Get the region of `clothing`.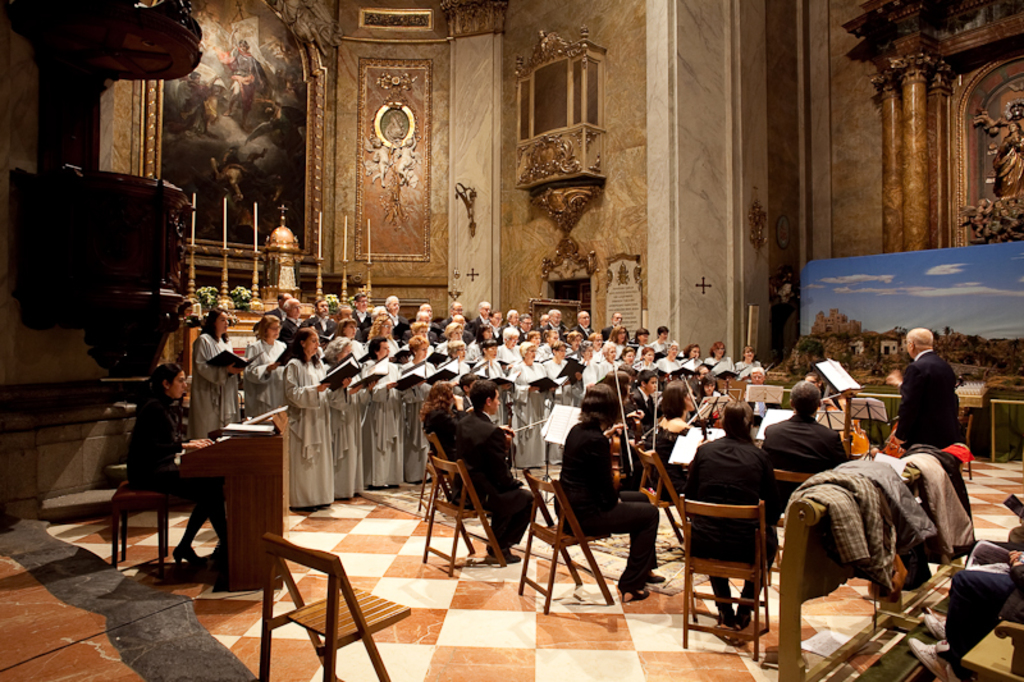
crop(326, 356, 372, 496).
